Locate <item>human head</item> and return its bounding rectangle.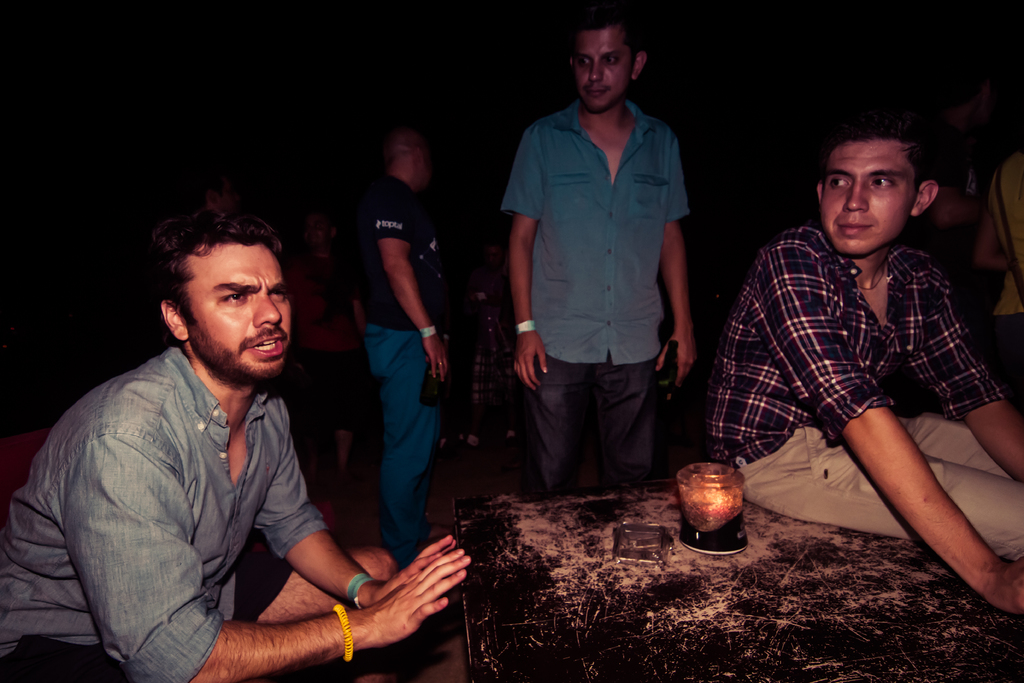
region(385, 125, 428, 185).
